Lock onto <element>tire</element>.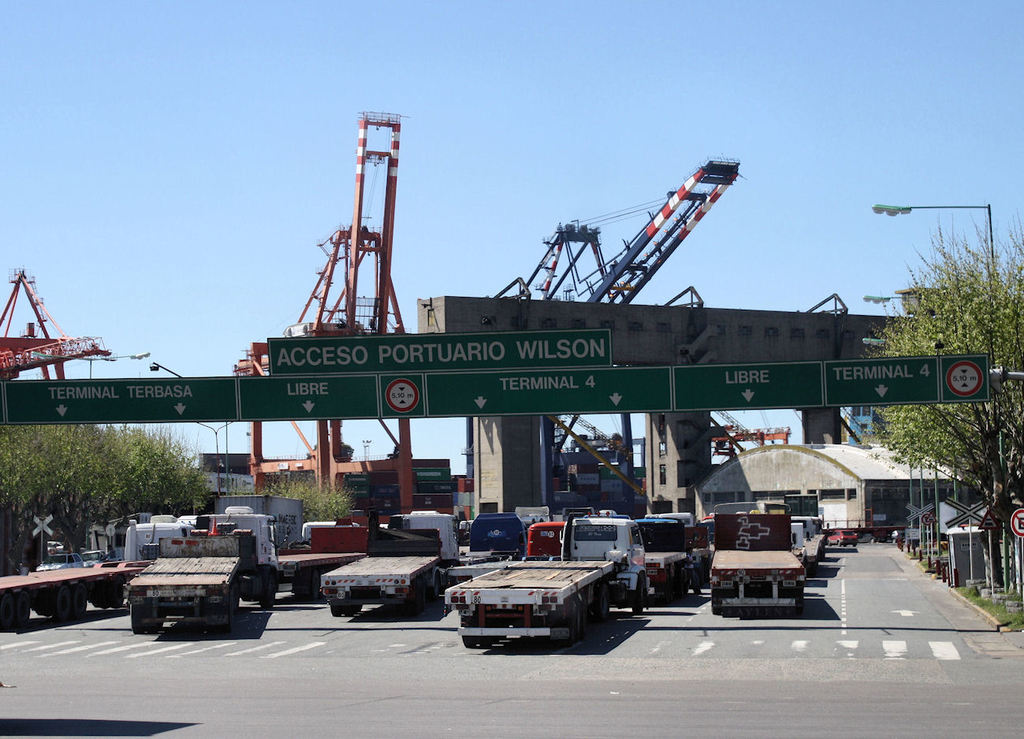
Locked: (112,577,122,607).
